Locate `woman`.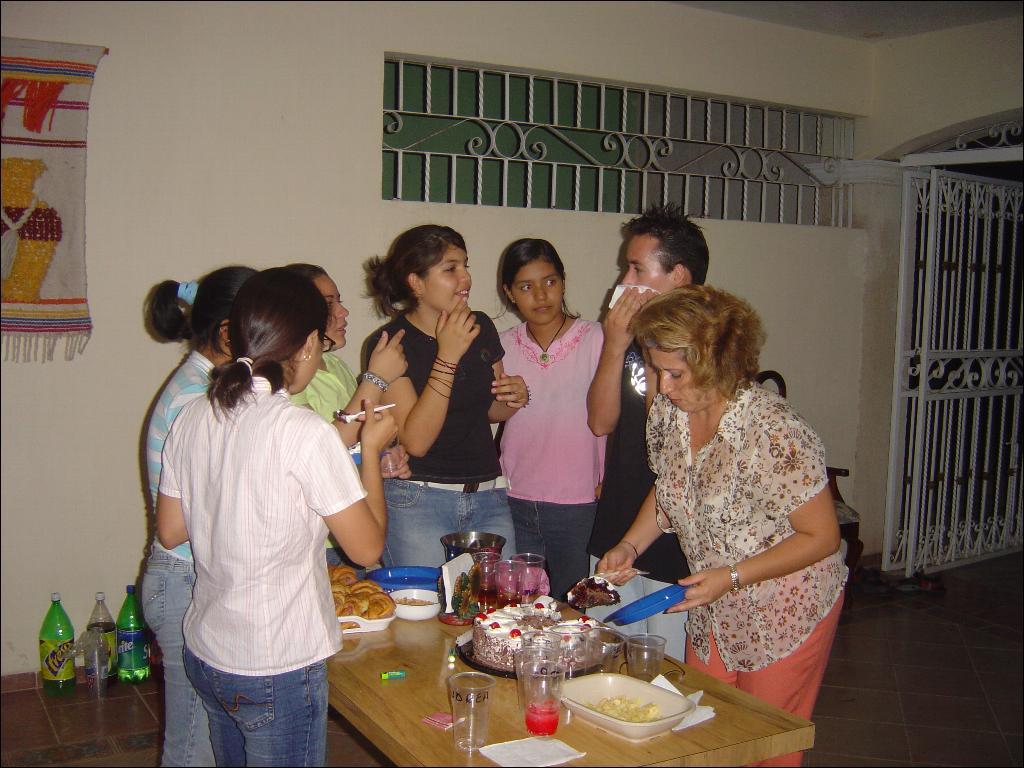
Bounding box: rect(593, 285, 853, 767).
